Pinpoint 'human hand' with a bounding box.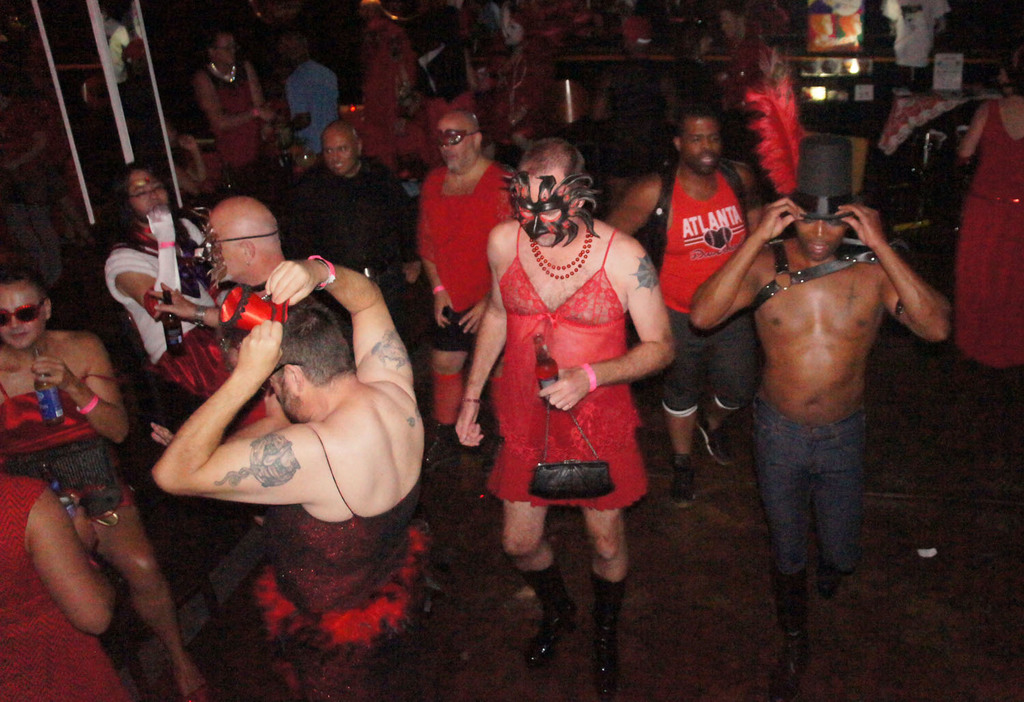
bbox(537, 366, 590, 417).
